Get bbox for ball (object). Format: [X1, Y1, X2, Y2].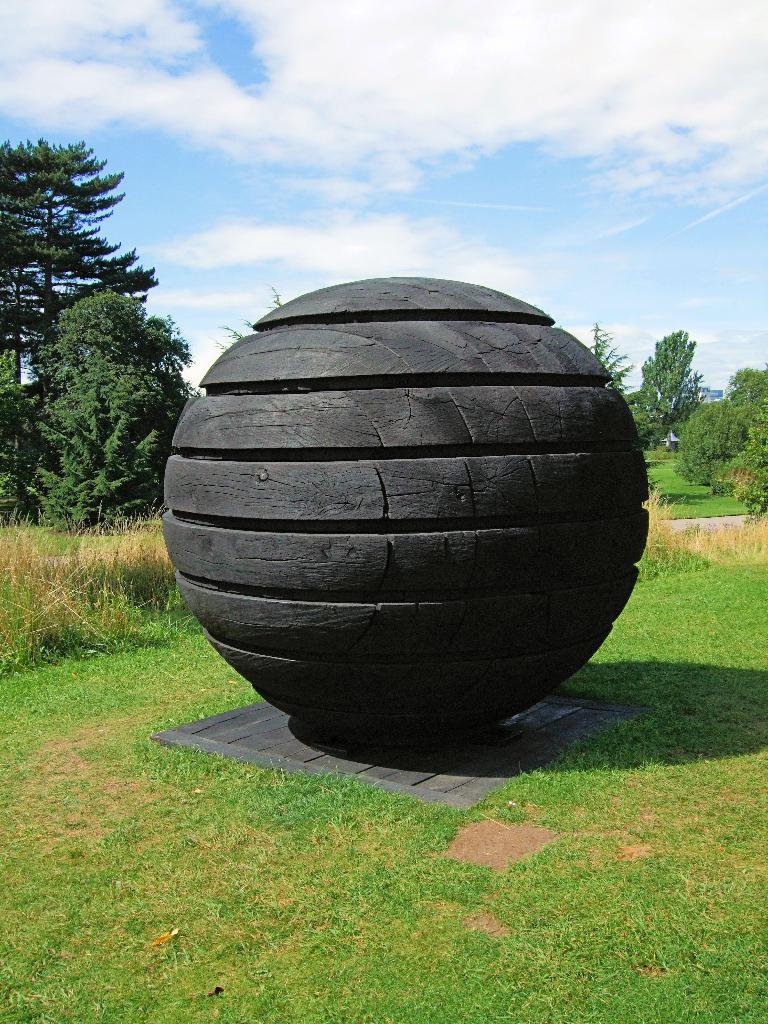
[157, 276, 646, 746].
